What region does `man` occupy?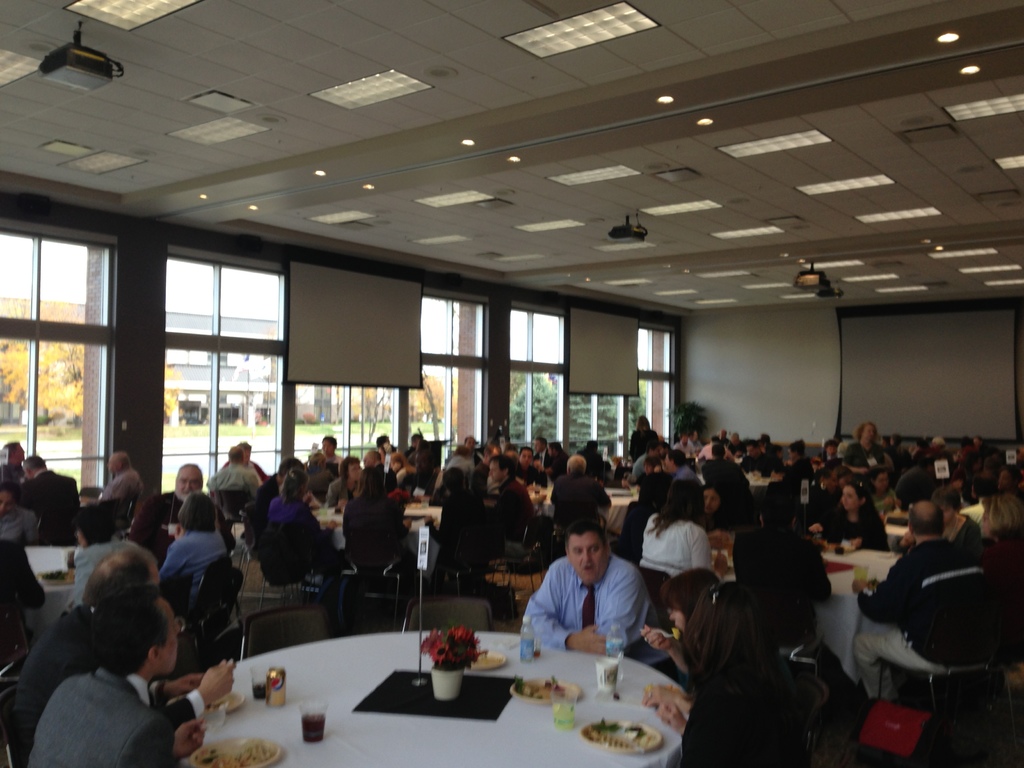
(x1=85, y1=453, x2=144, y2=536).
